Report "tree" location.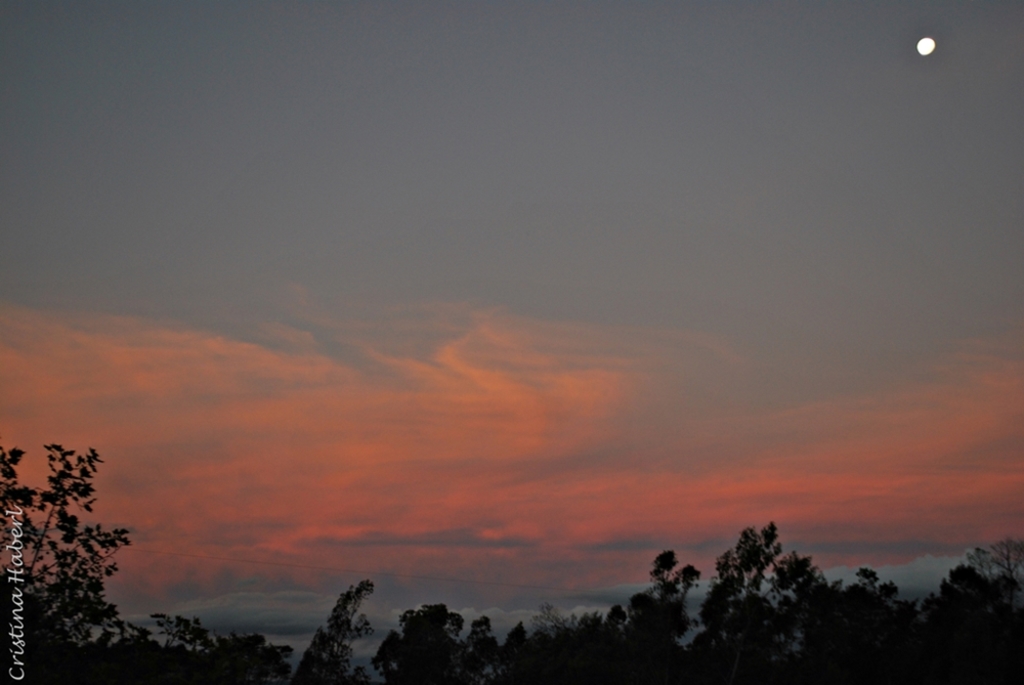
Report: BBox(713, 520, 825, 634).
